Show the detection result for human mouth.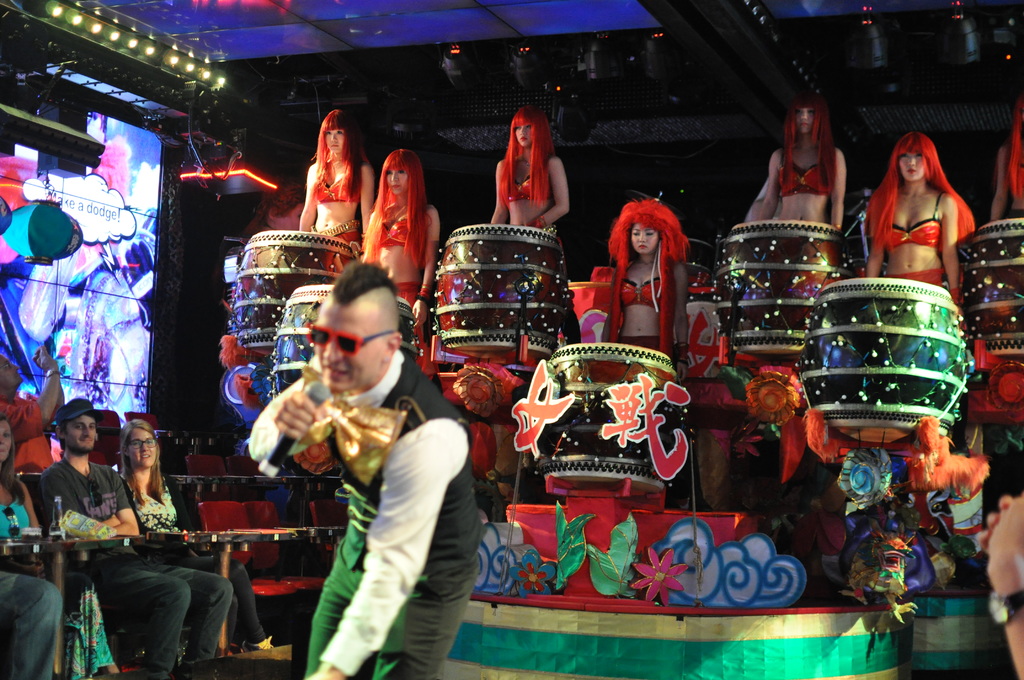
[802,123,808,124].
